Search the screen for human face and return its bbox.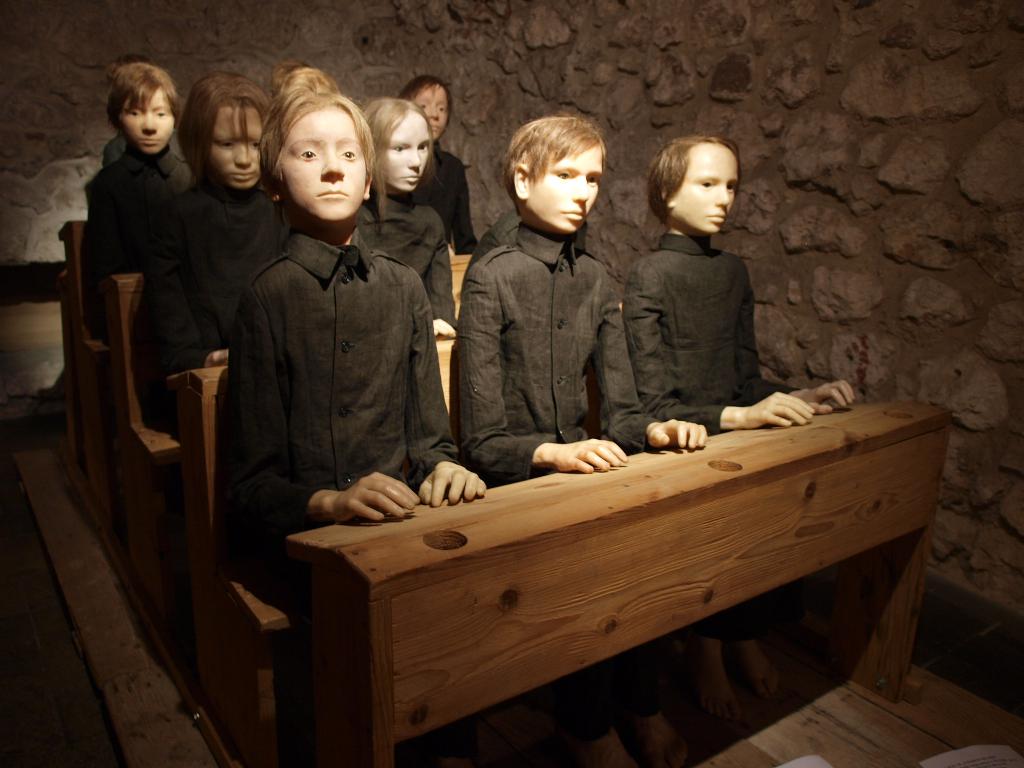
Found: [left=529, top=145, right=602, bottom=232].
